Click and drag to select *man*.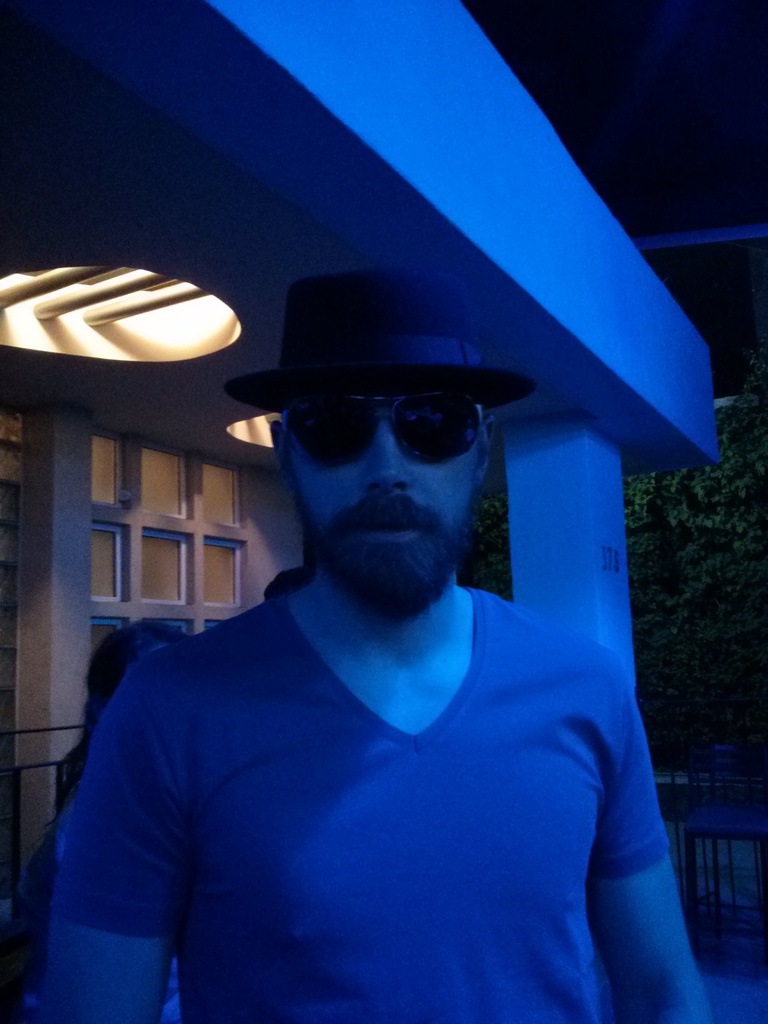
Selection: 36/273/708/1023.
